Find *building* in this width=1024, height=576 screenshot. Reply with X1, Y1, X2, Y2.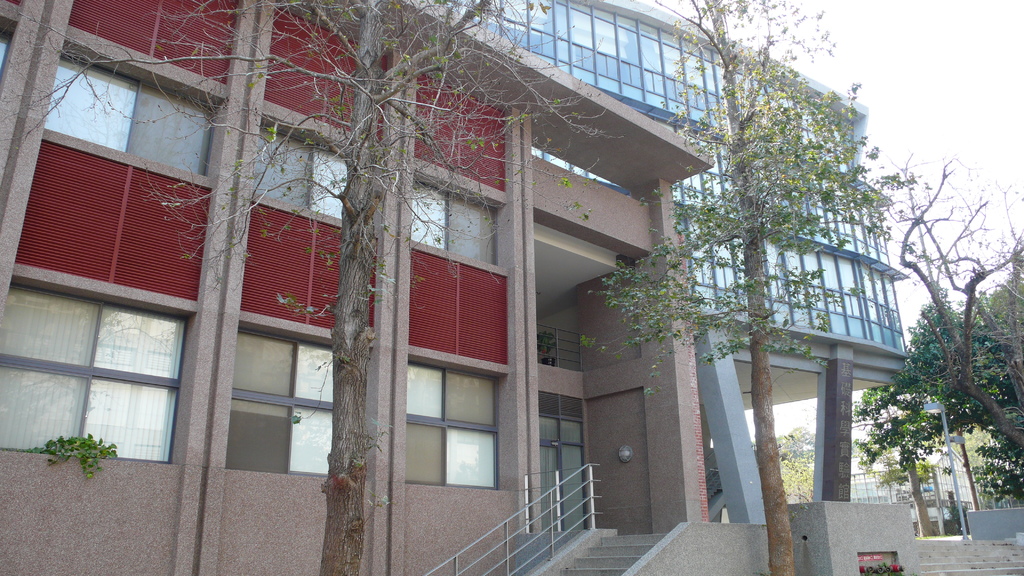
0, 0, 709, 575.
